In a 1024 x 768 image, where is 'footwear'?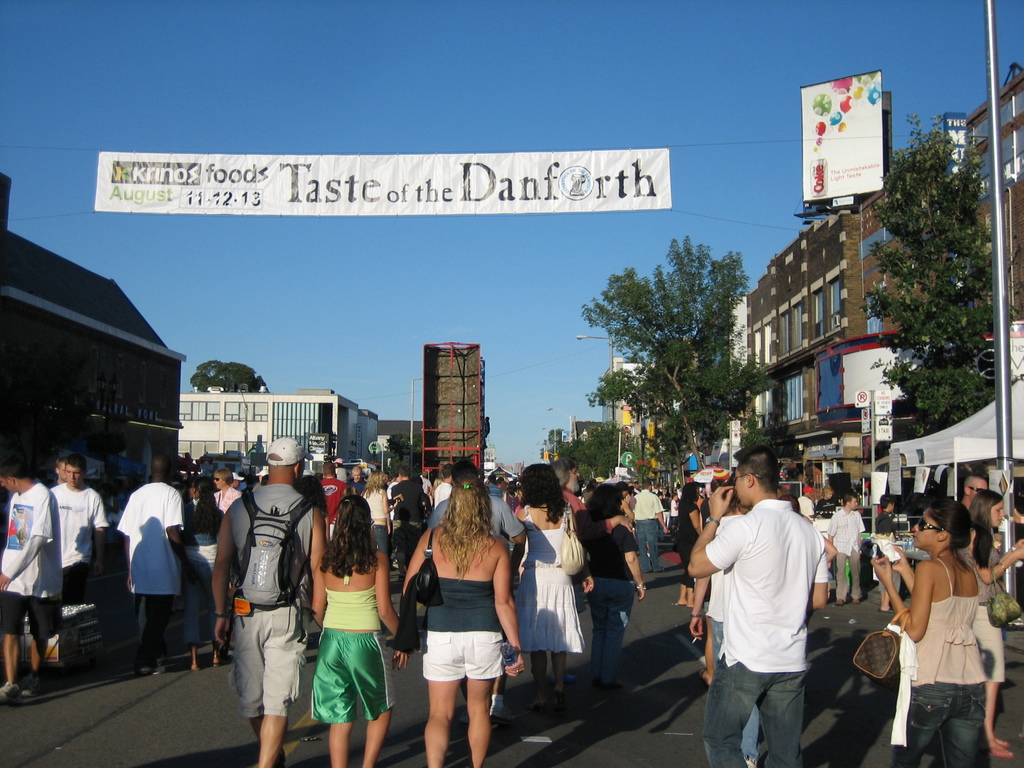
{"left": 214, "top": 657, "right": 225, "bottom": 667}.
